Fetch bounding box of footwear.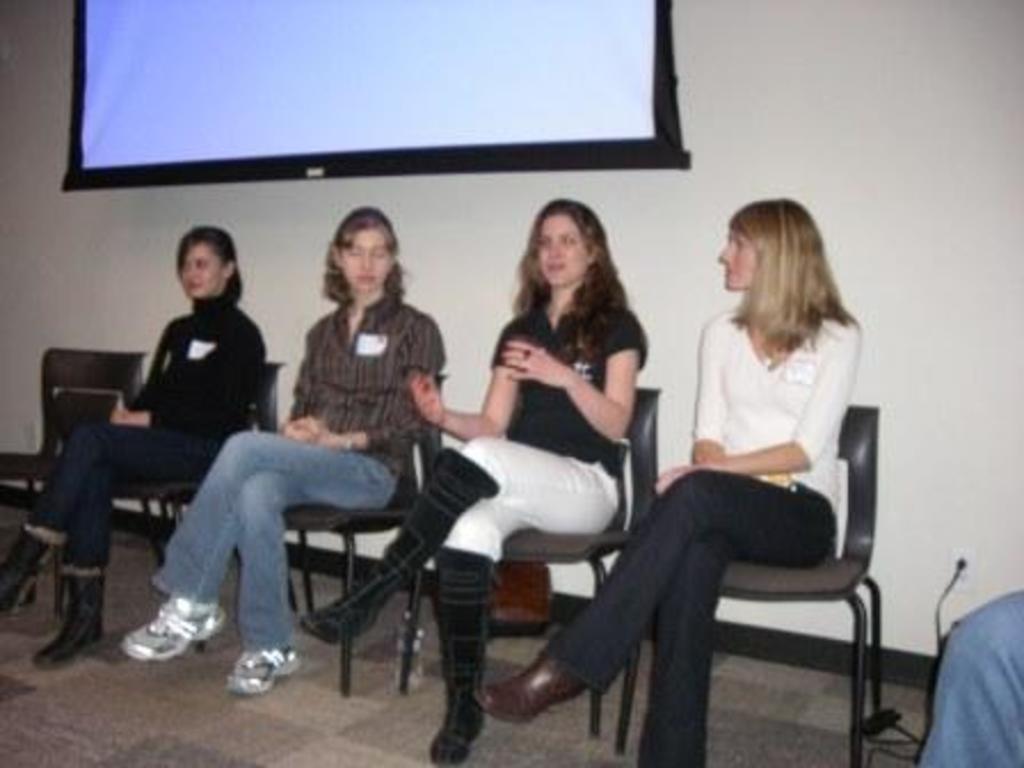
Bbox: 117/599/206/679.
